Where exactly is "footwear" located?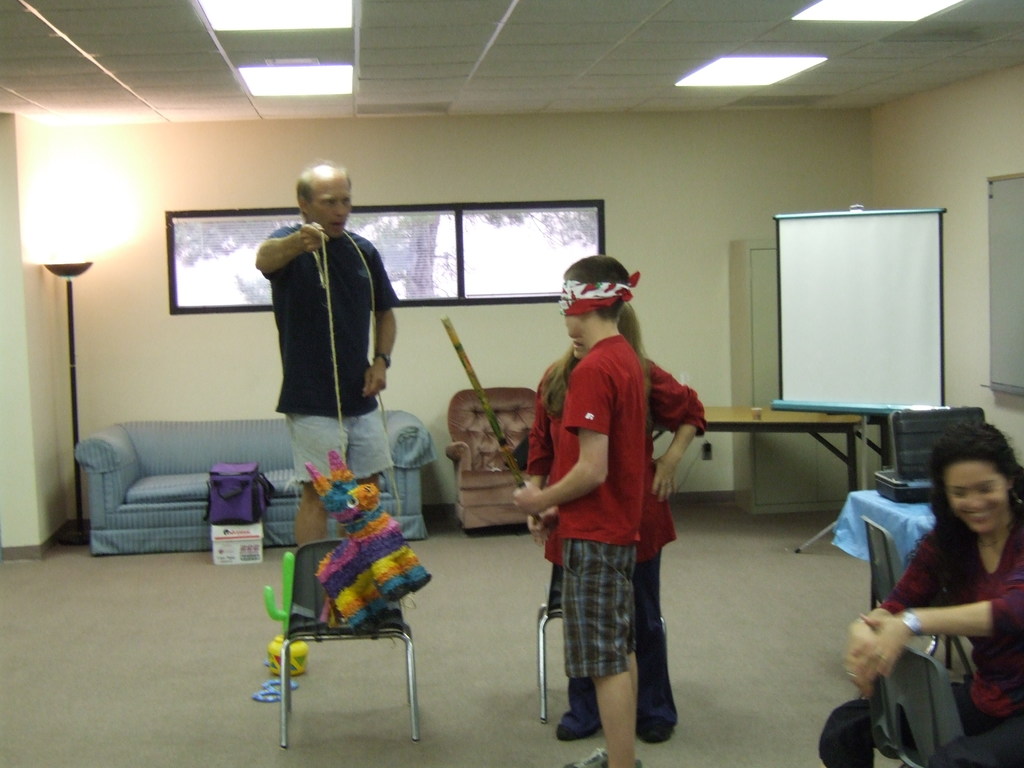
Its bounding box is <bbox>638, 720, 674, 745</bbox>.
